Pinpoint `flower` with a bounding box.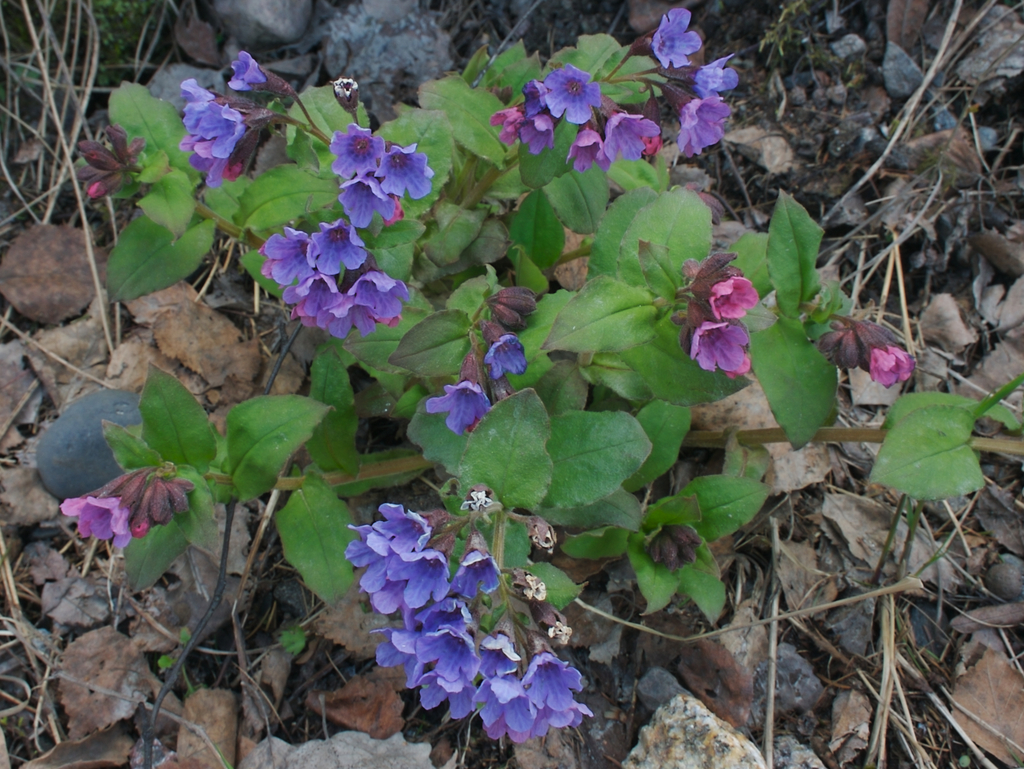
box(599, 113, 659, 166).
